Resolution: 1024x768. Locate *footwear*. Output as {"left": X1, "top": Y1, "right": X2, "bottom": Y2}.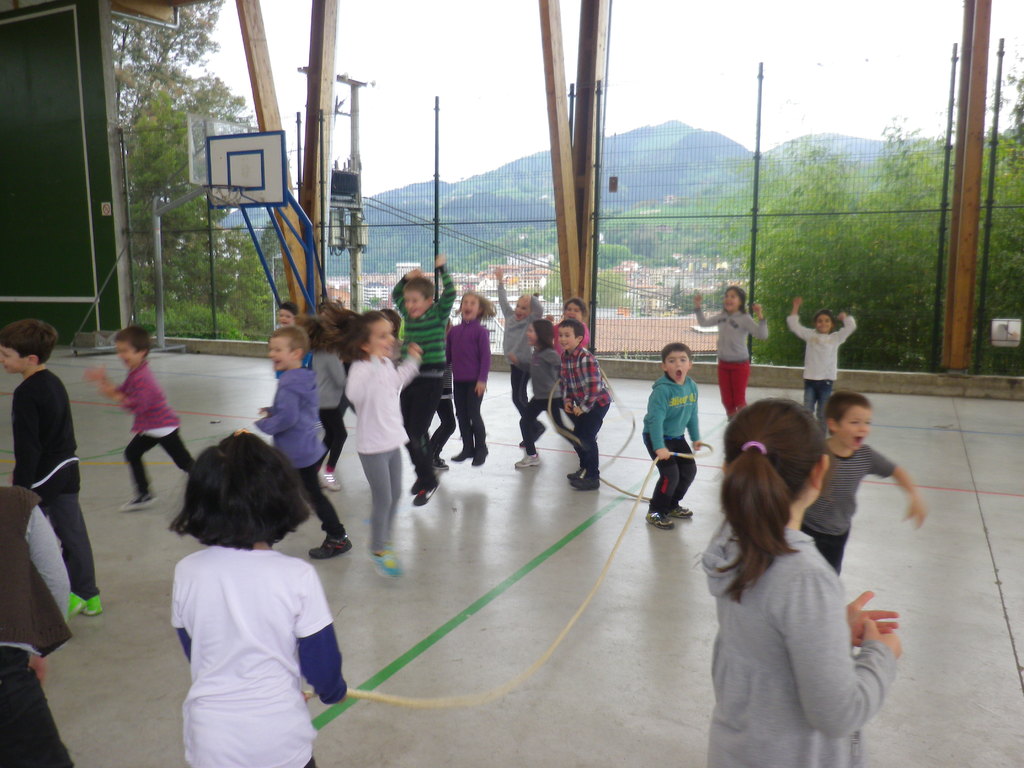
{"left": 646, "top": 511, "right": 670, "bottom": 531}.
